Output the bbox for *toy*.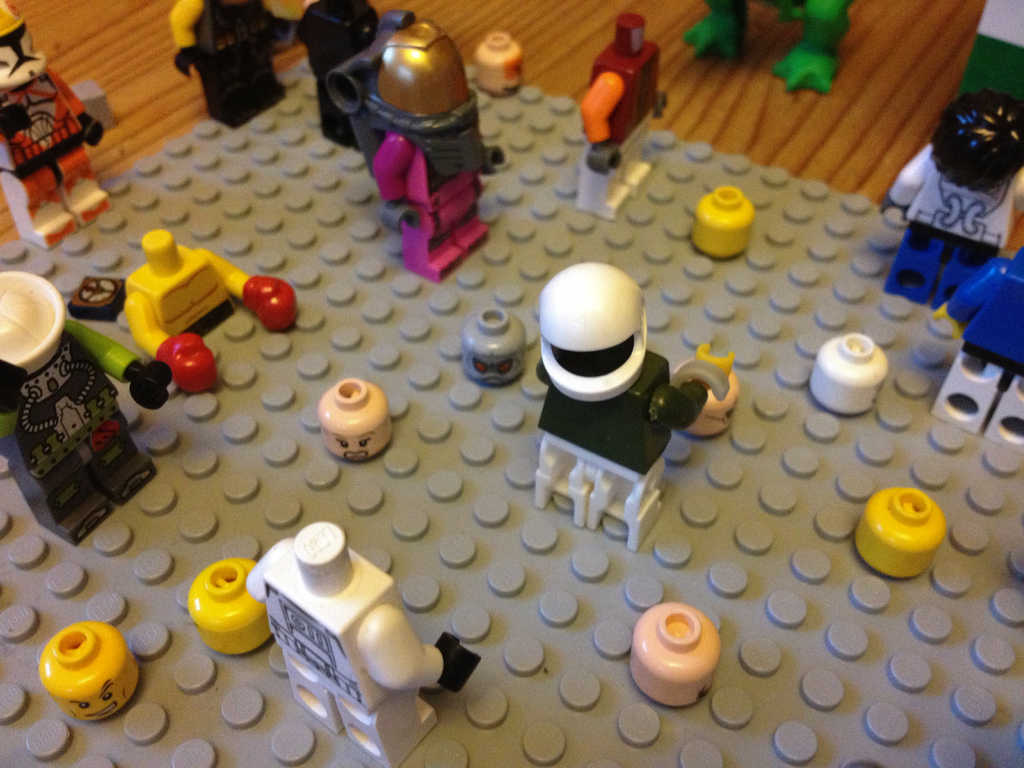
locate(36, 618, 152, 723).
